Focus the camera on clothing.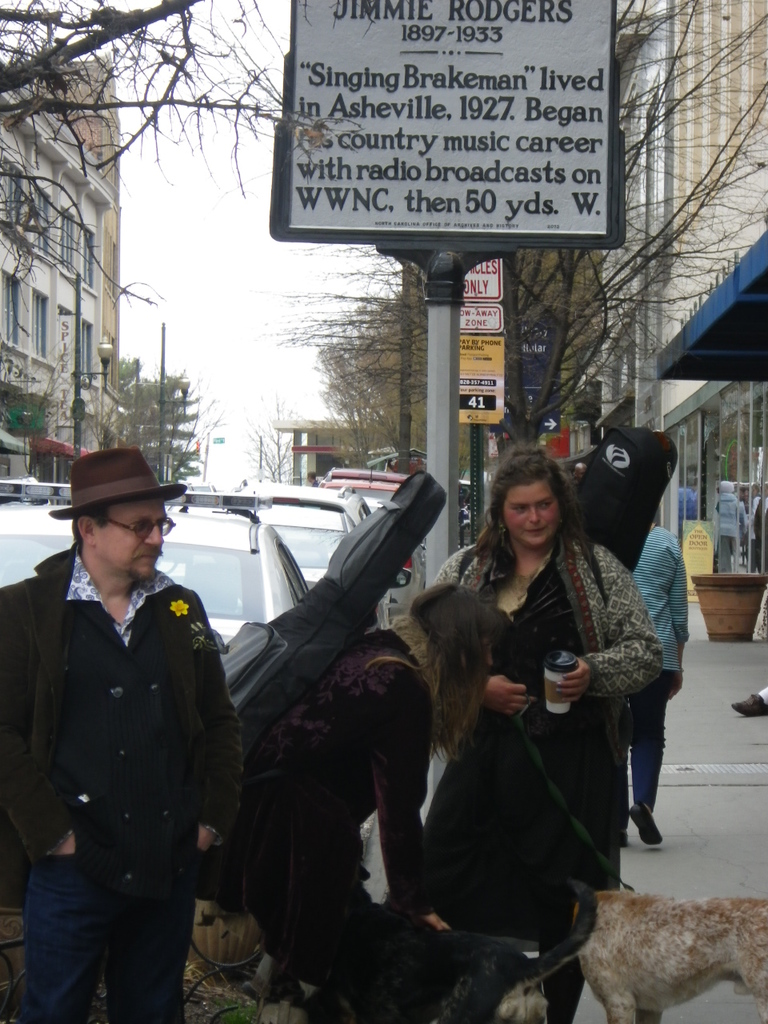
Focus region: box=[10, 506, 242, 996].
